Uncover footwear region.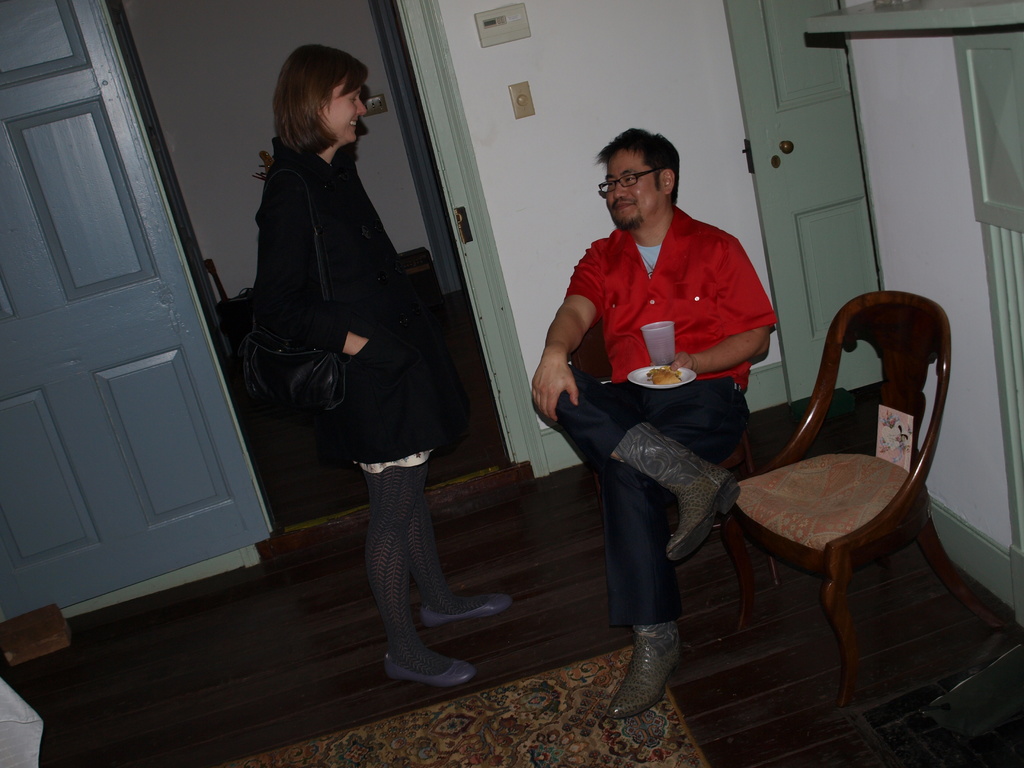
Uncovered: <box>369,632,477,697</box>.
